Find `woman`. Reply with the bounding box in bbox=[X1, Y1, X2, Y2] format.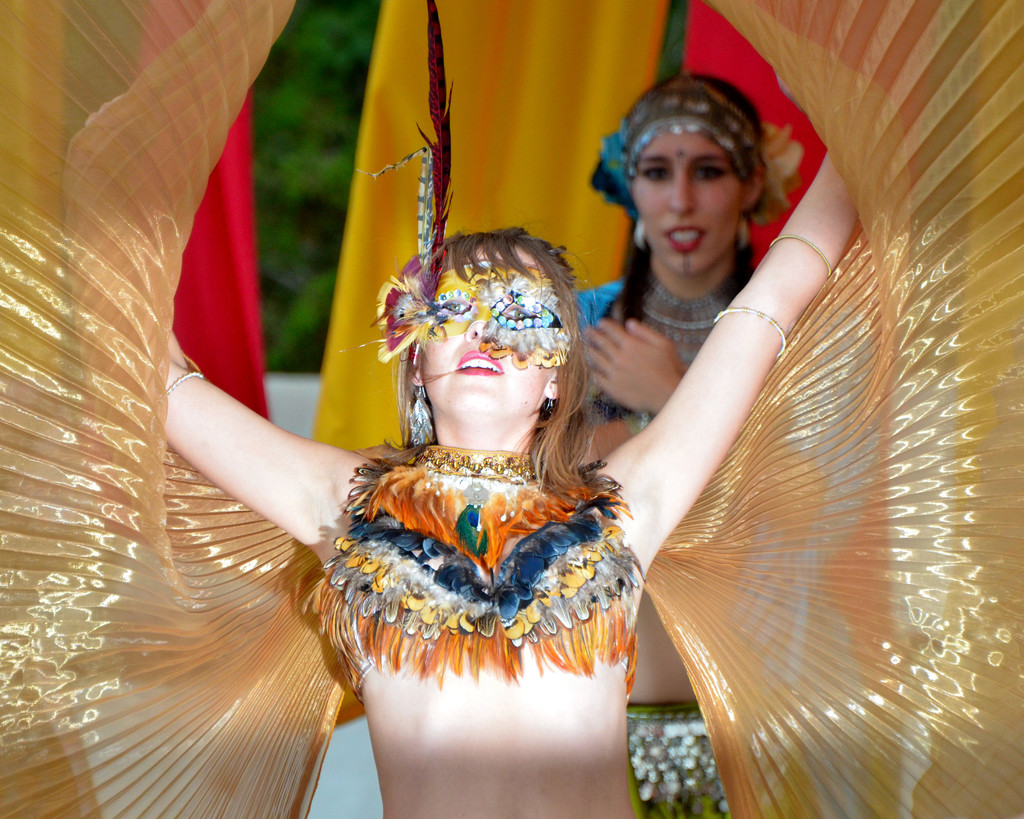
bbox=[579, 70, 811, 818].
